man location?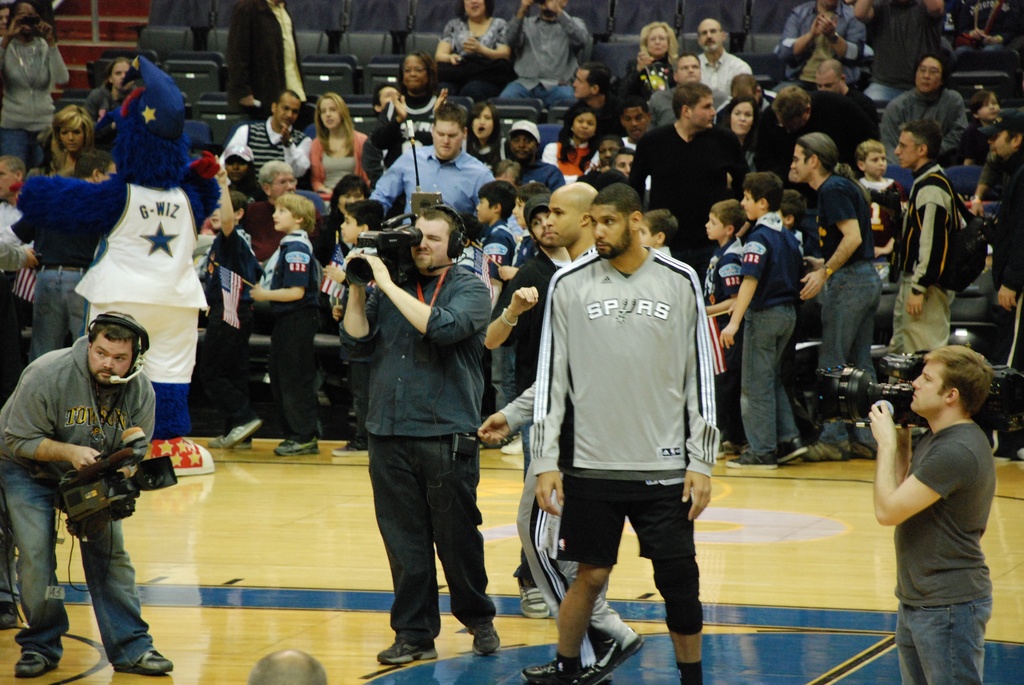
<region>861, 340, 1004, 684</region>
